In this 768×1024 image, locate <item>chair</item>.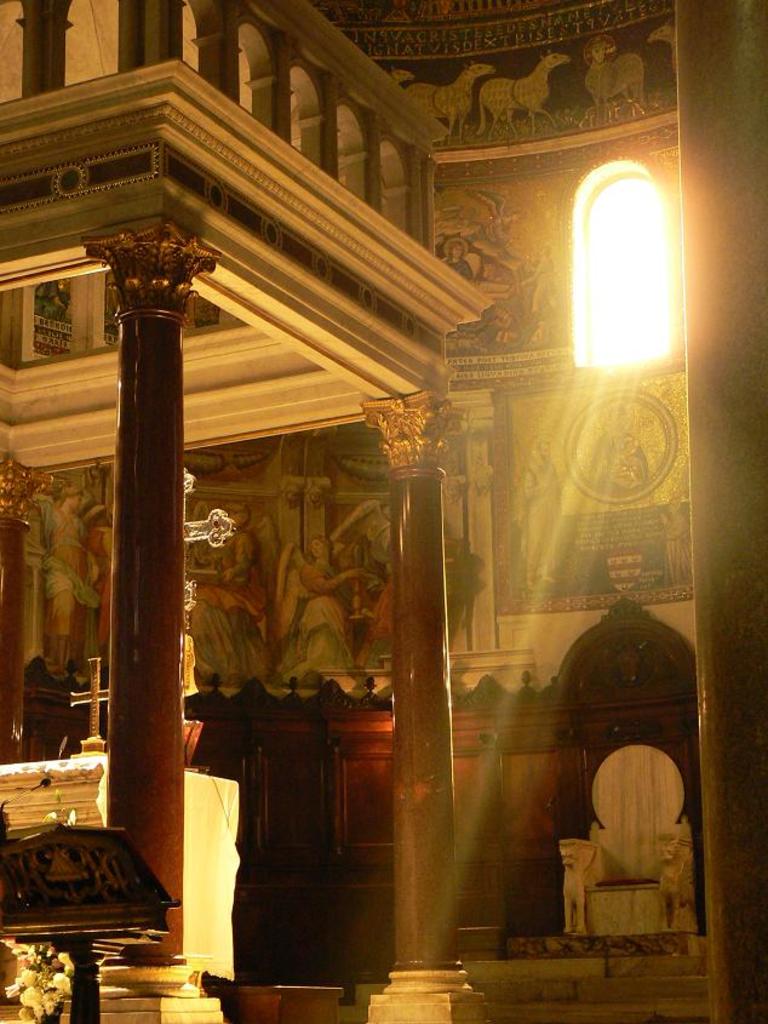
Bounding box: (545, 740, 697, 979).
